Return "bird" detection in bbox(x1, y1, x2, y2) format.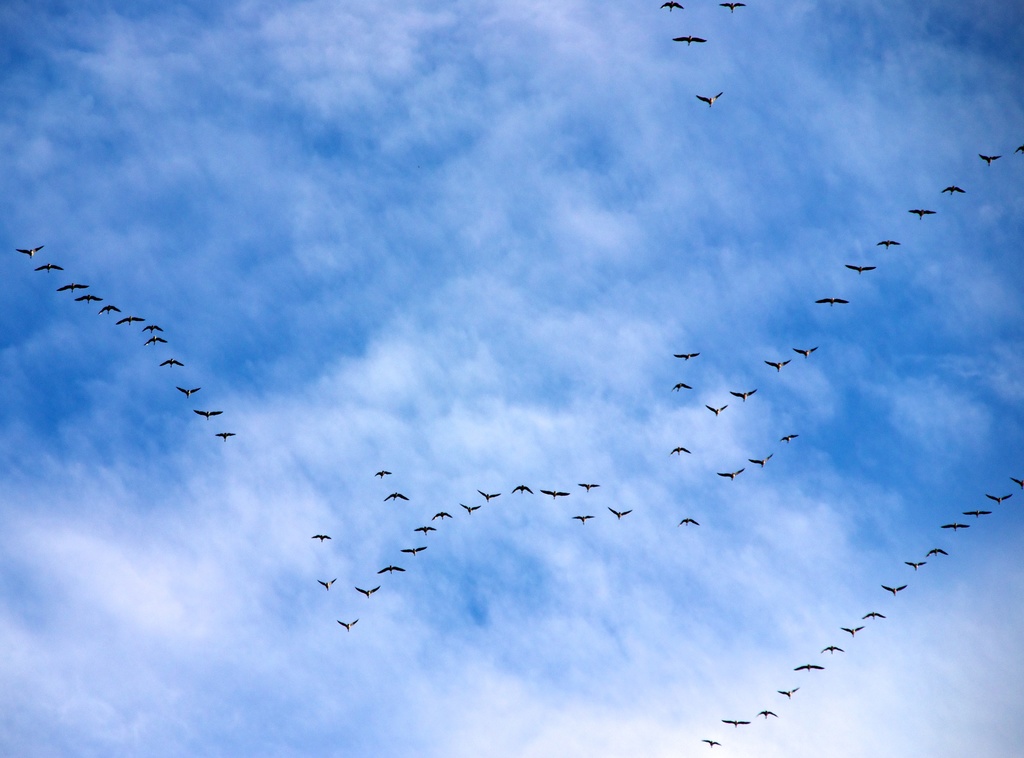
bbox(54, 282, 90, 293).
